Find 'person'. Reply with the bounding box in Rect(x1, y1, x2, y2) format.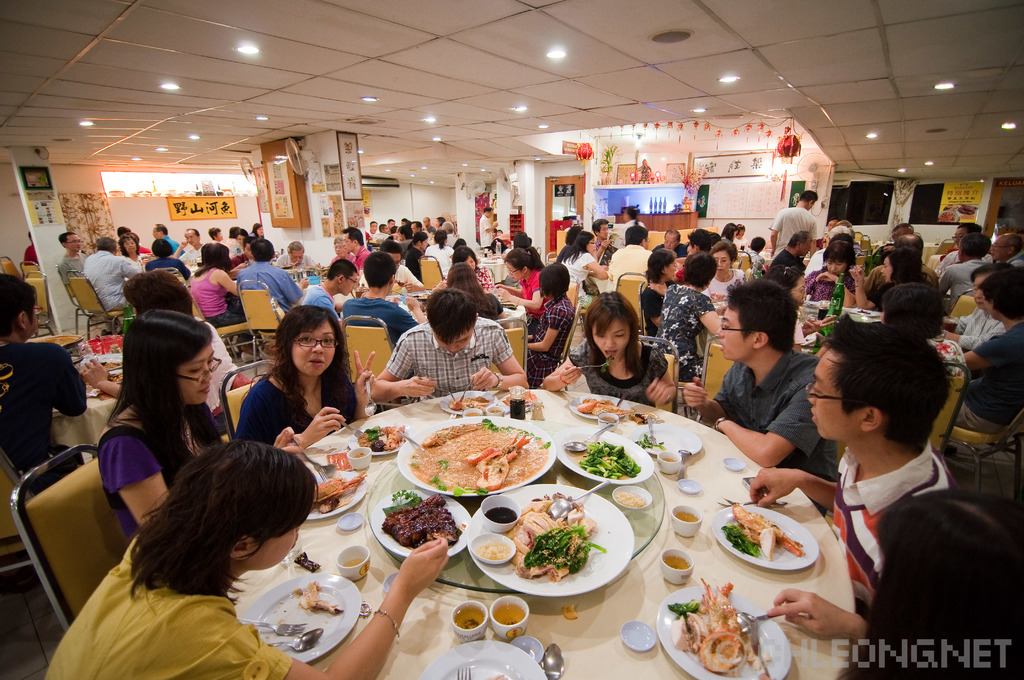
Rect(865, 234, 937, 289).
